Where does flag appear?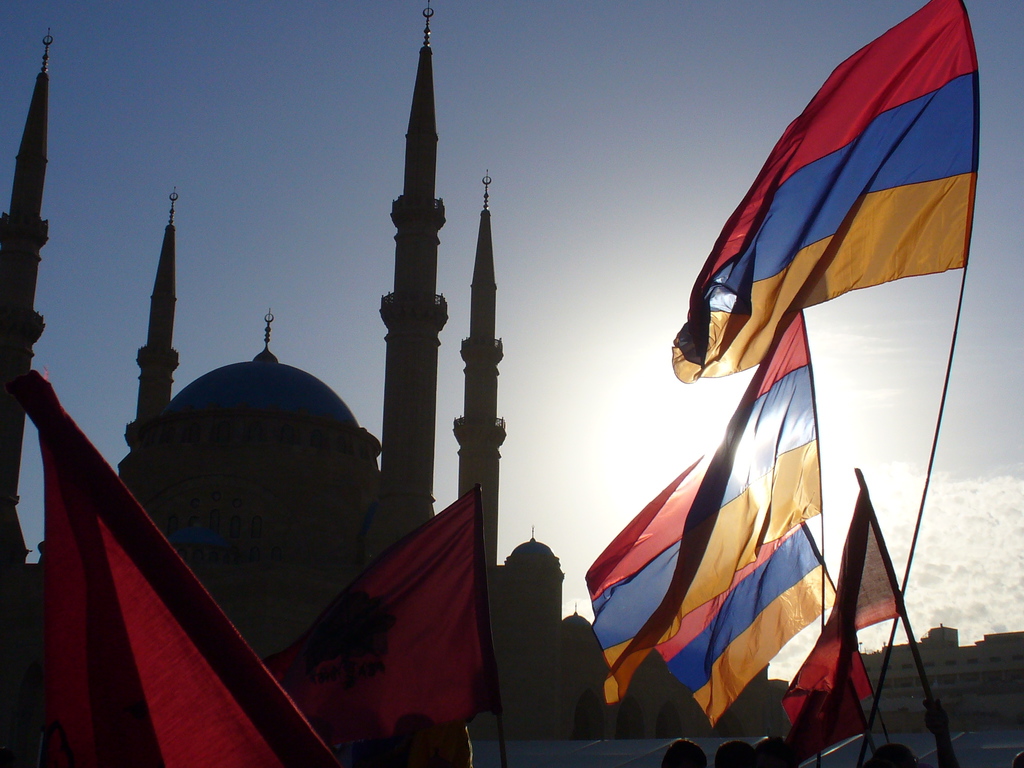
Appears at <region>782, 463, 902, 720</region>.
